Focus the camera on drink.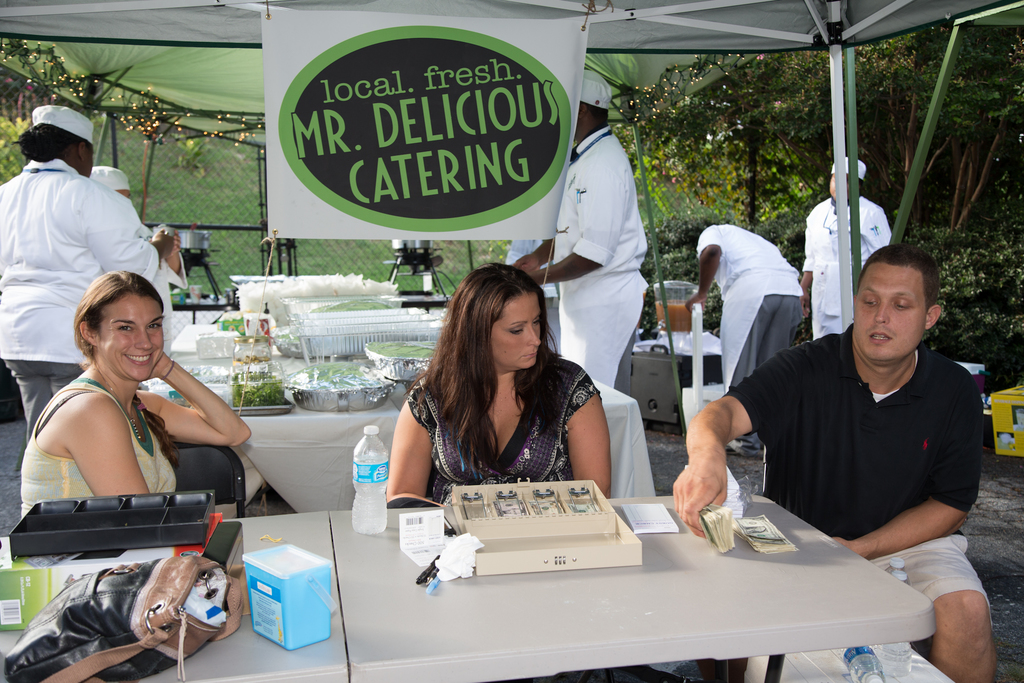
Focus region: <bbox>655, 302, 693, 331</bbox>.
